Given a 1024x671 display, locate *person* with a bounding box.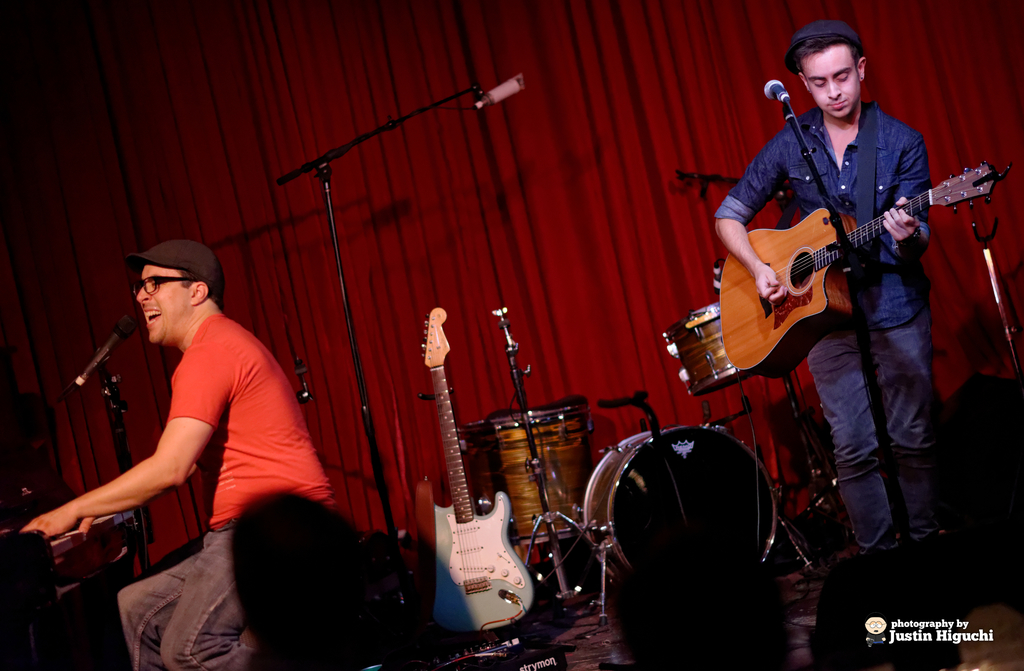
Located: {"x1": 935, "y1": 318, "x2": 1023, "y2": 408}.
